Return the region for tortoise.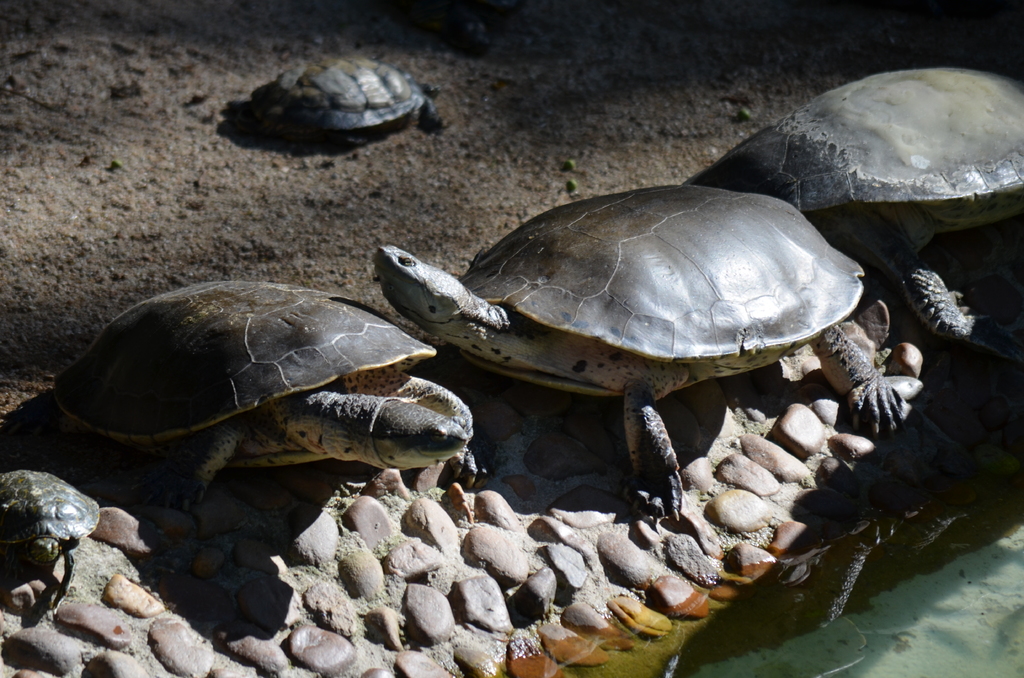
[364,176,911,526].
